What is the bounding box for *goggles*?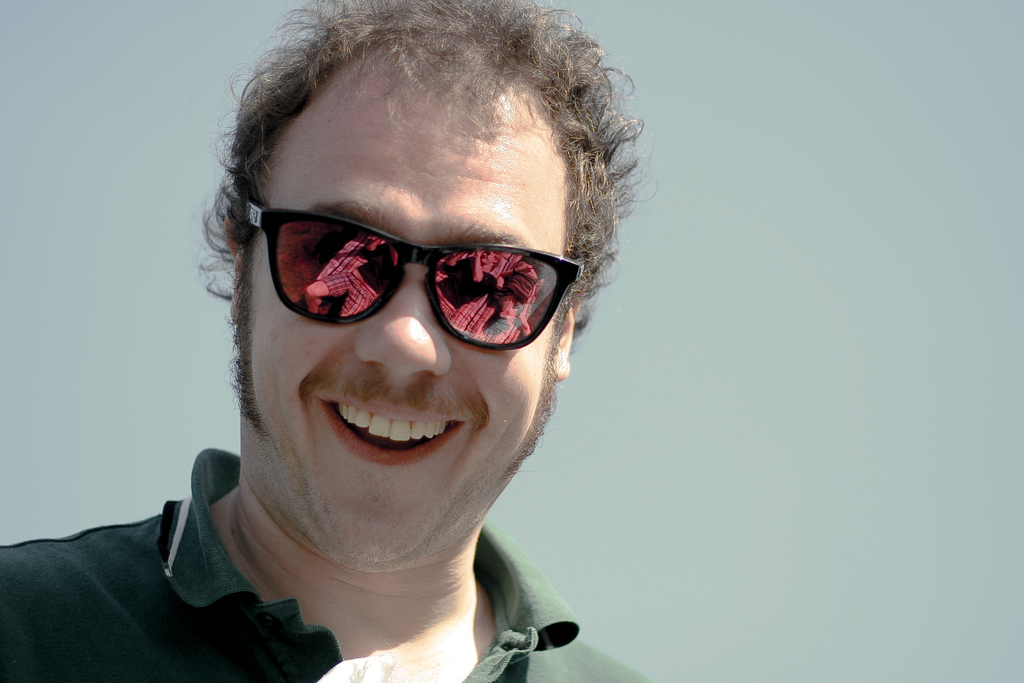
bbox=(244, 196, 587, 357).
